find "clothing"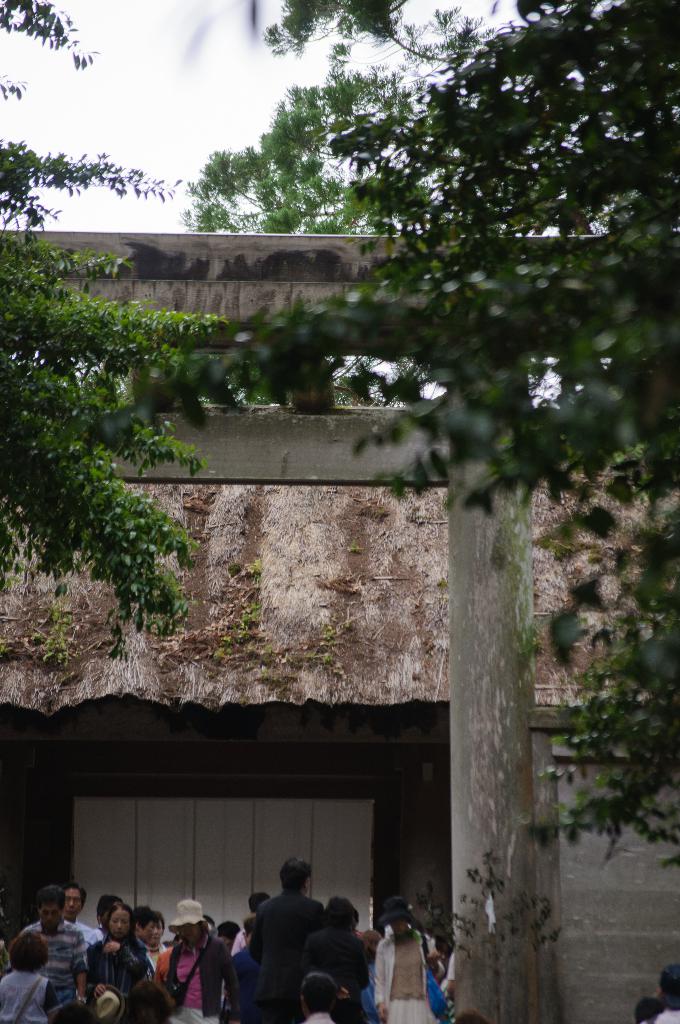
(left=232, top=941, right=263, bottom=1023)
